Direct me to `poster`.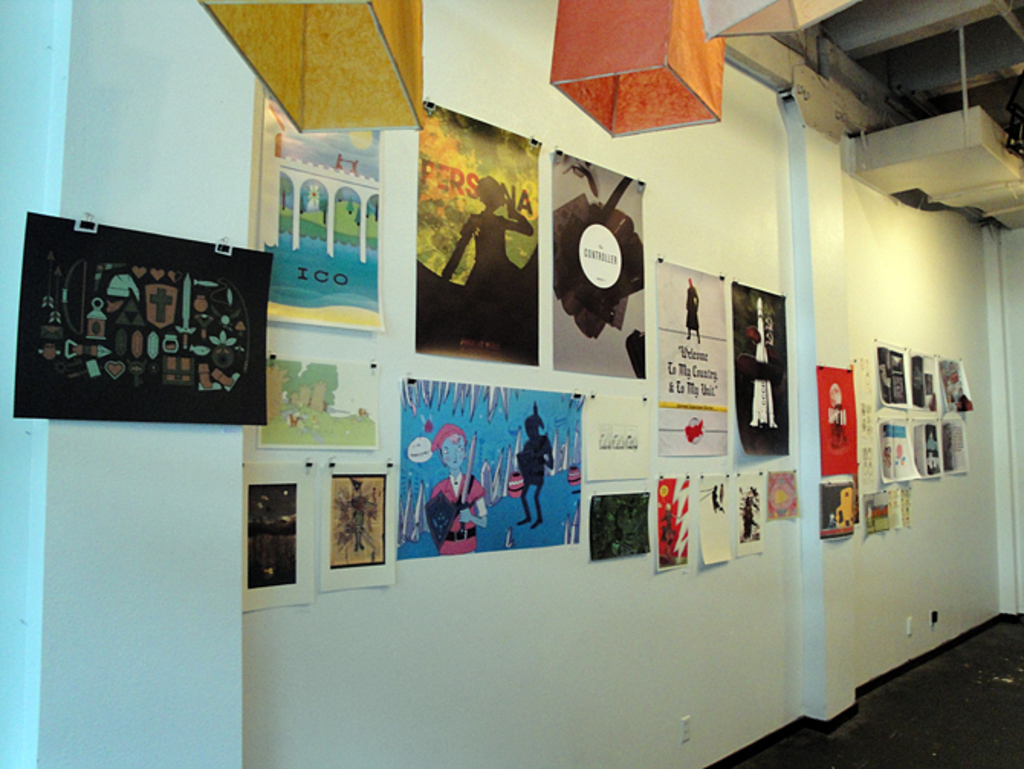
Direction: locate(943, 413, 974, 471).
